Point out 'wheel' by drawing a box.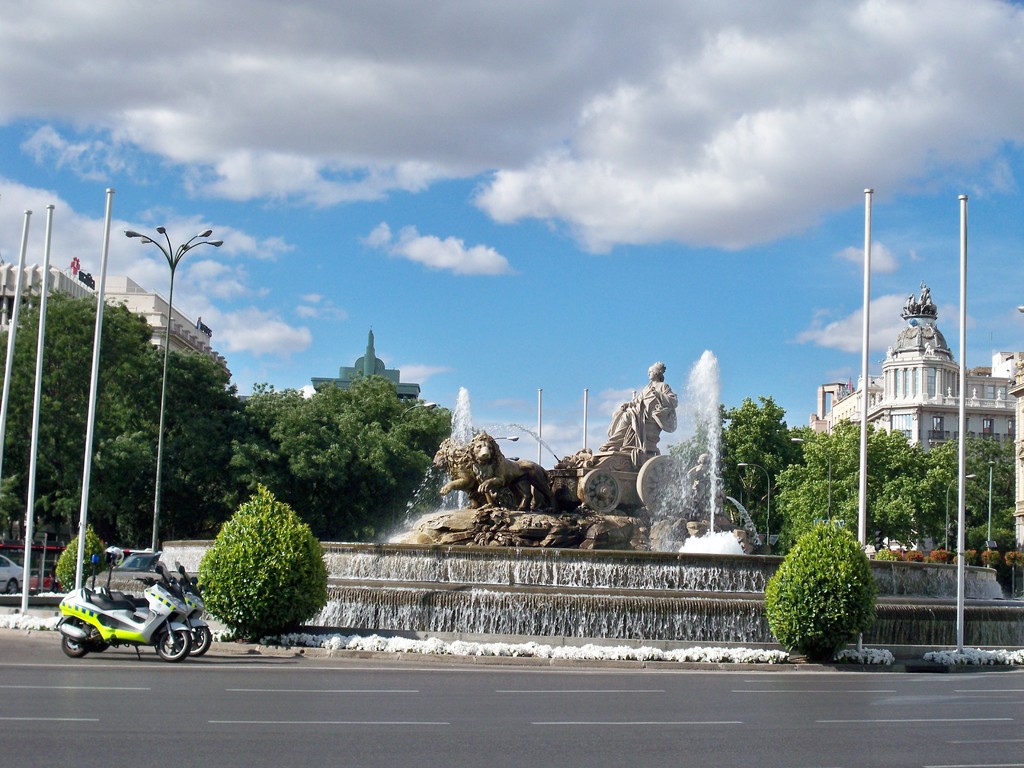
8,579,20,595.
